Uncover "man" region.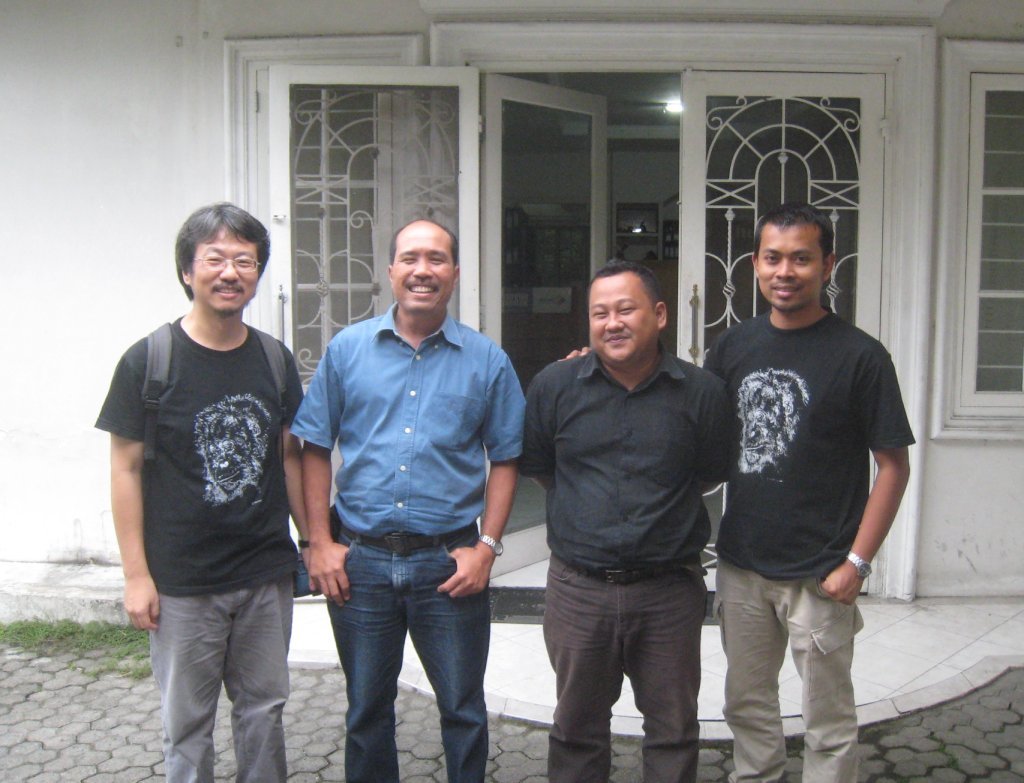
Uncovered: 522/262/741/782.
